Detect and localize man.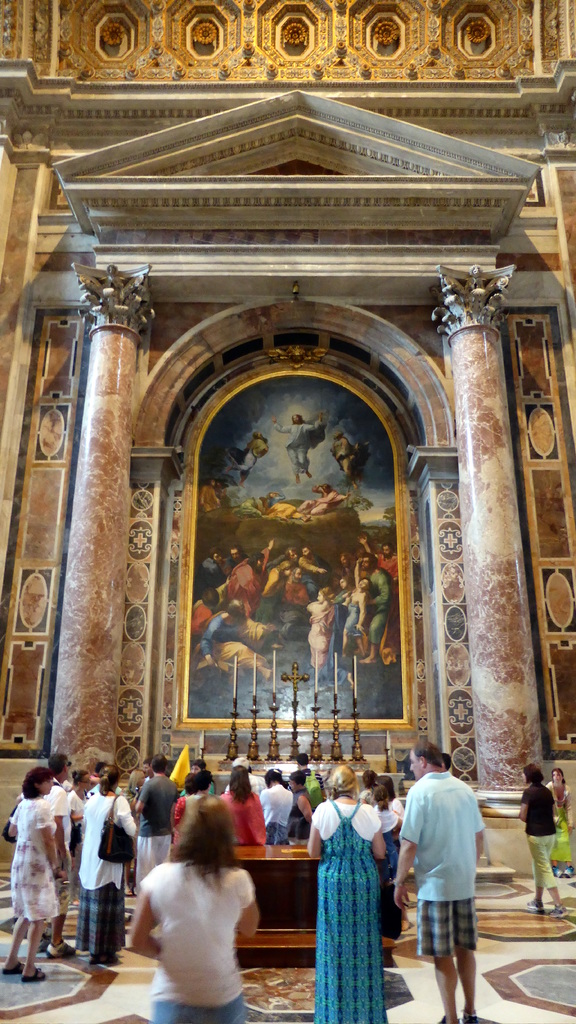
Localized at Rect(331, 431, 358, 488).
